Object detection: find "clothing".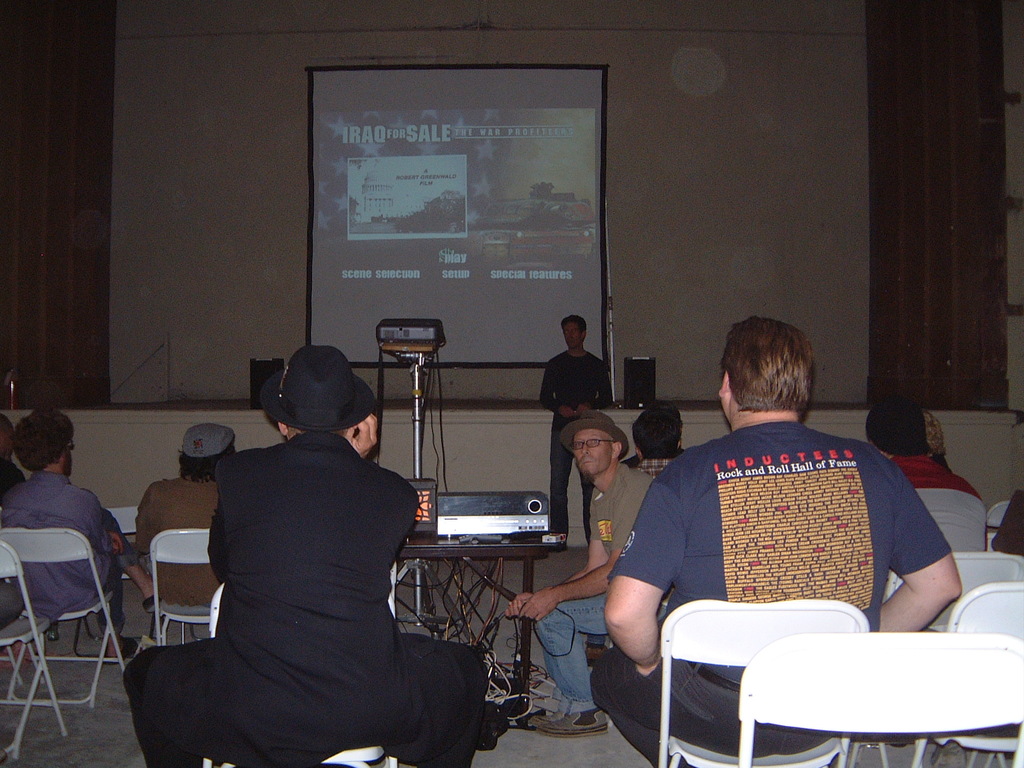
rect(537, 351, 605, 529).
